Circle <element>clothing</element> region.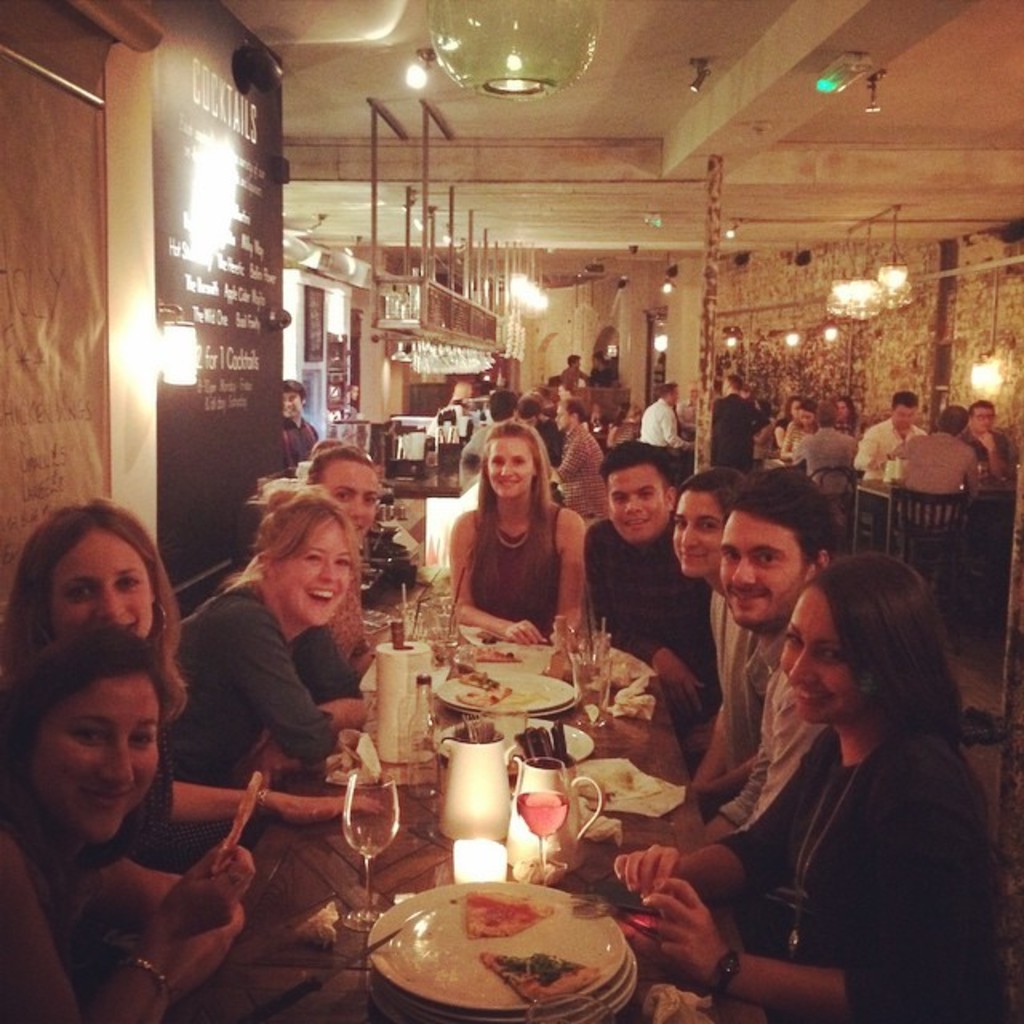
Region: detection(853, 414, 928, 504).
